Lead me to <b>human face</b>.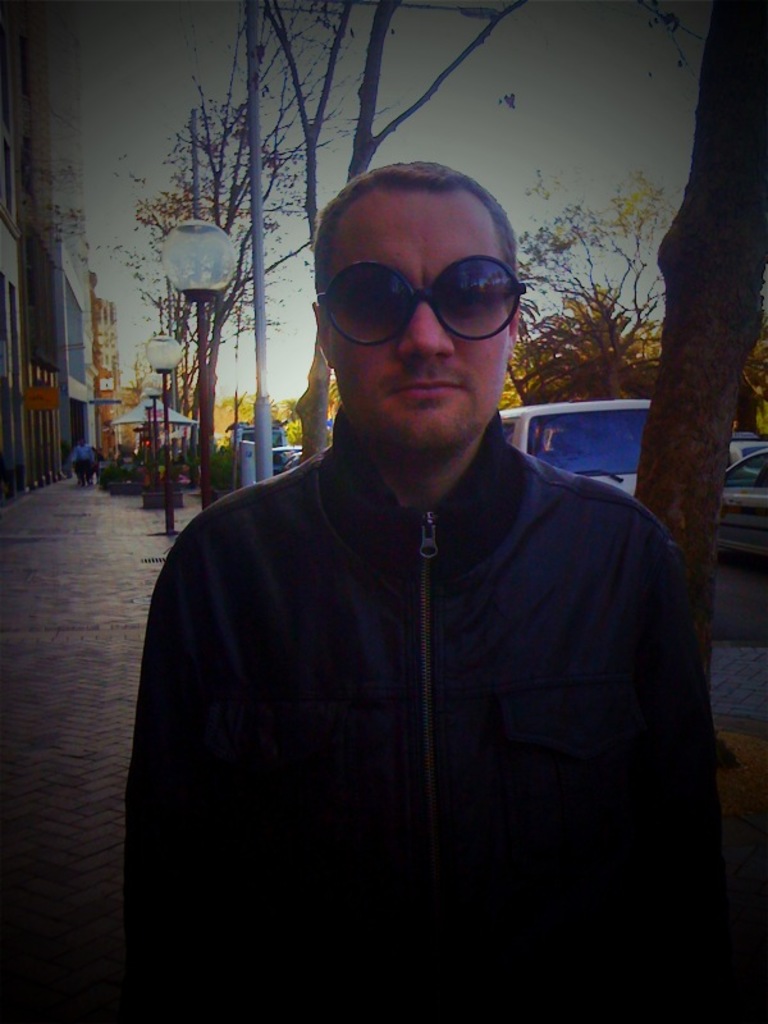
Lead to (x1=335, y1=191, x2=508, y2=442).
